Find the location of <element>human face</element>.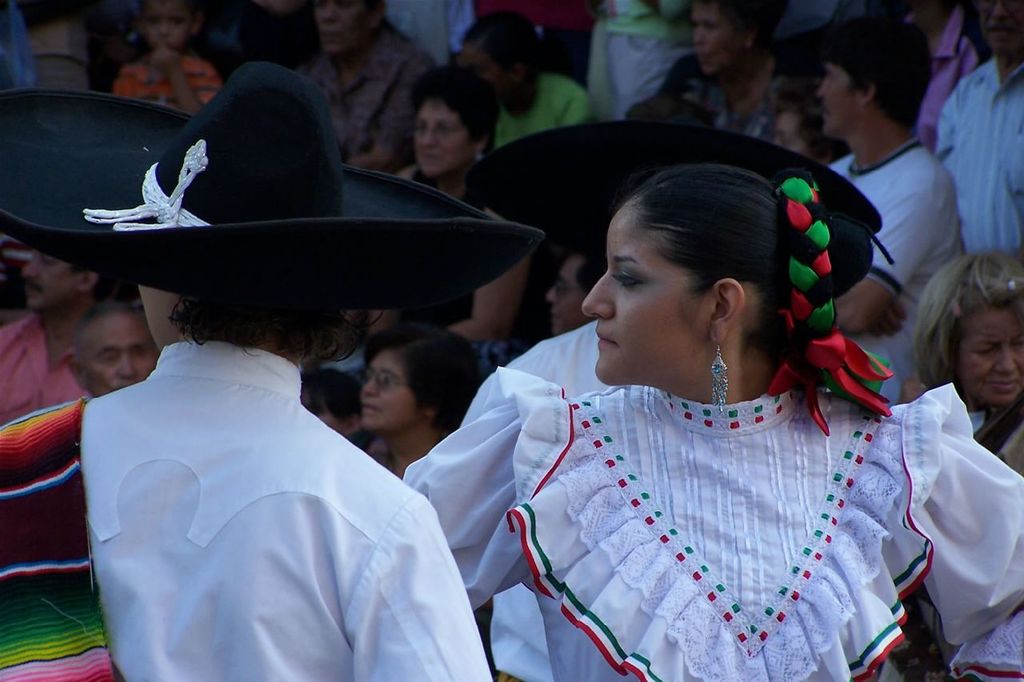
Location: <region>539, 250, 586, 335</region>.
